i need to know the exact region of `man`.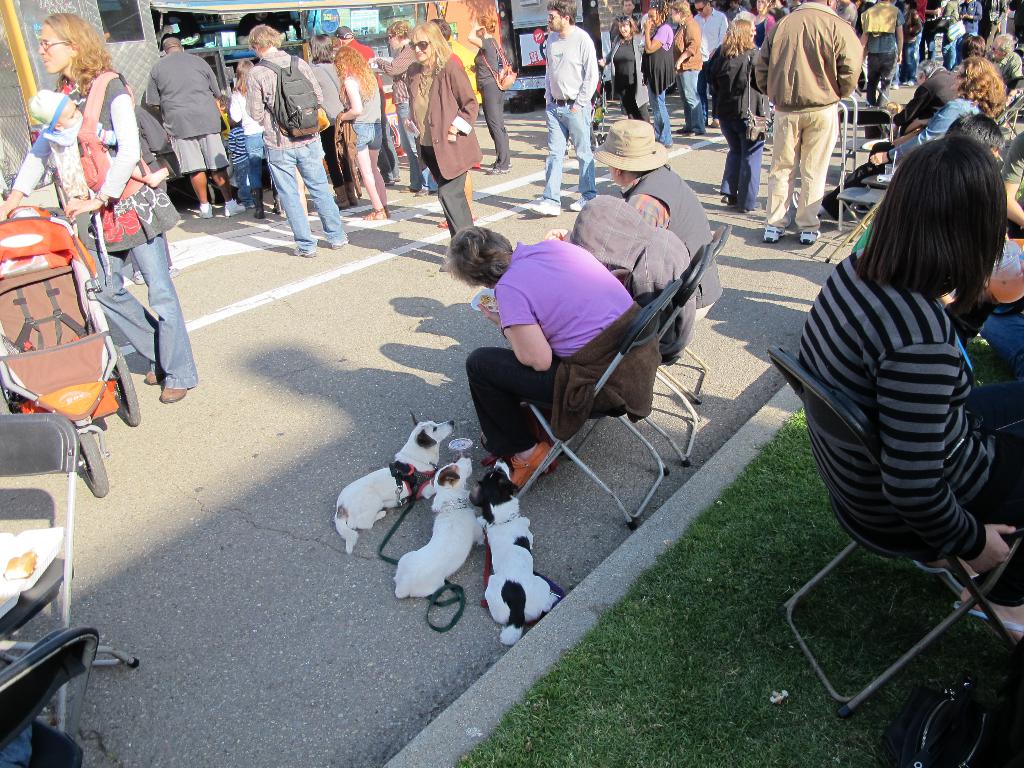
Region: locate(983, 30, 1023, 88).
